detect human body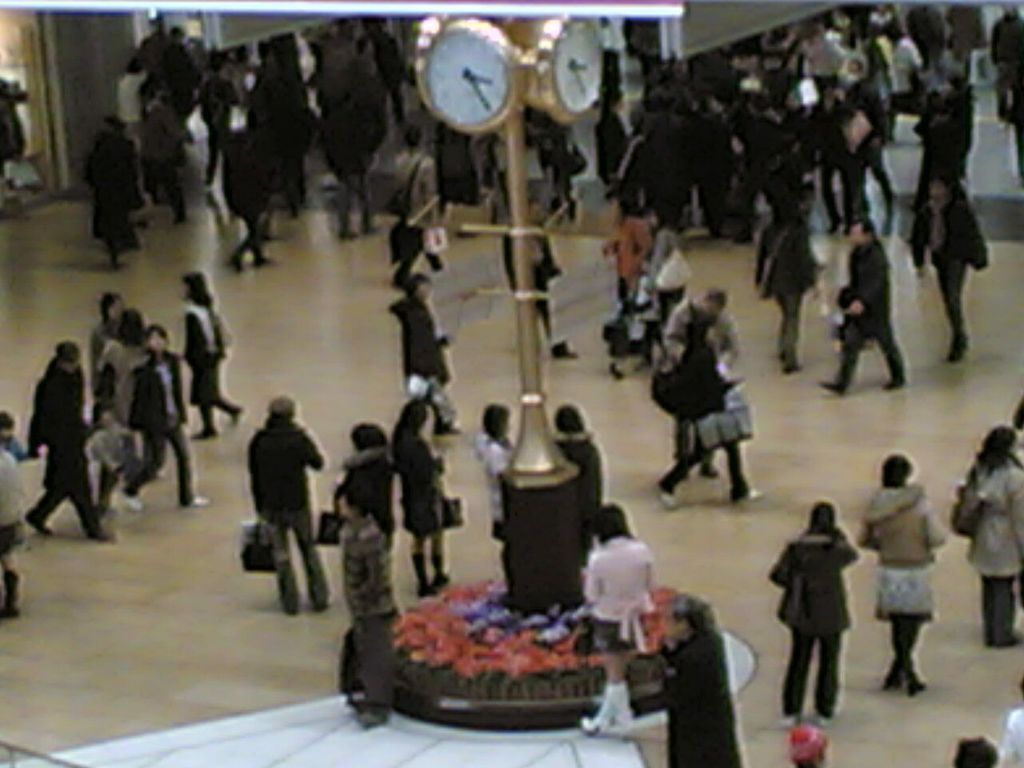
[767, 501, 861, 735]
